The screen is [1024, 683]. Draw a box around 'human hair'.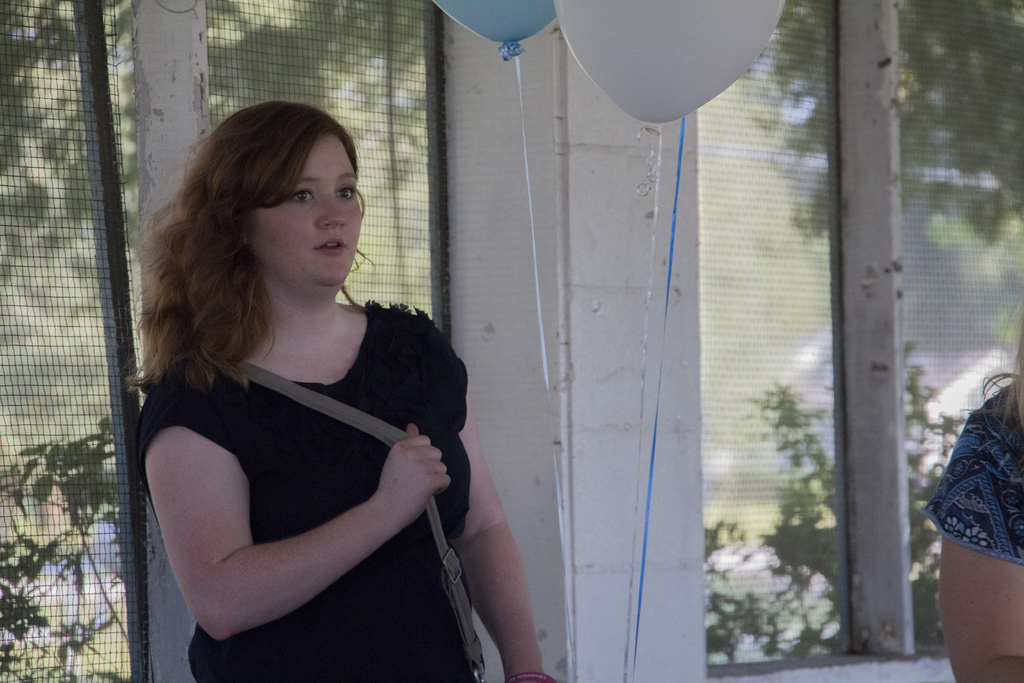
BBox(154, 96, 390, 408).
